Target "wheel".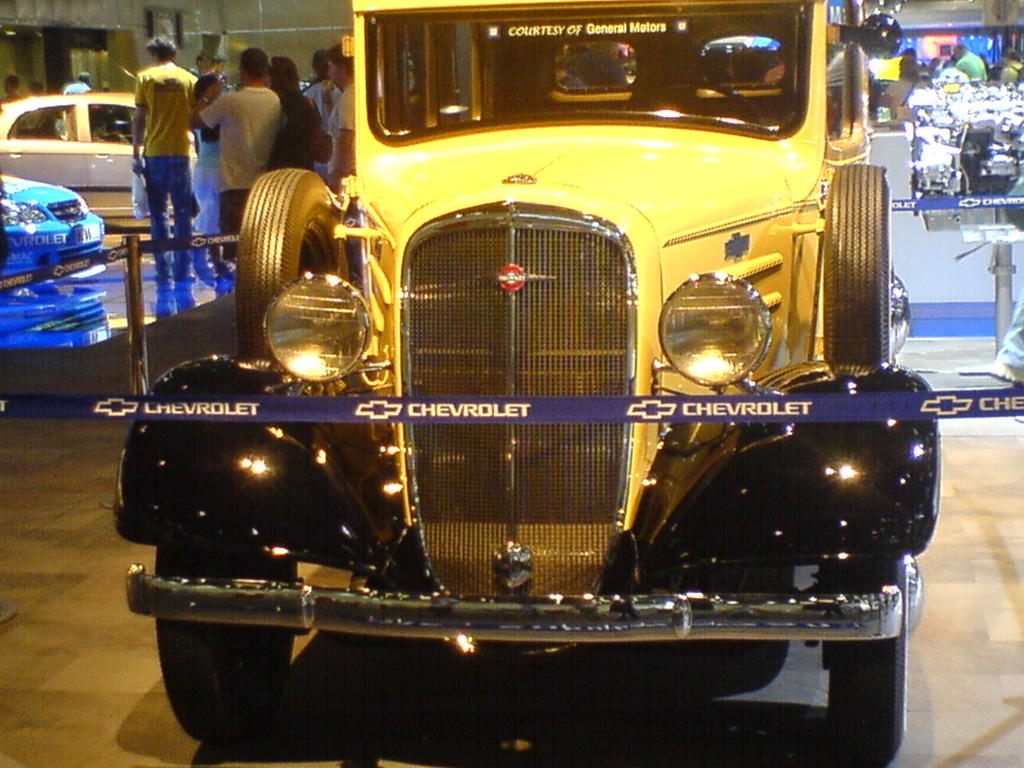
Target region: {"left": 157, "top": 552, "right": 303, "bottom": 762}.
